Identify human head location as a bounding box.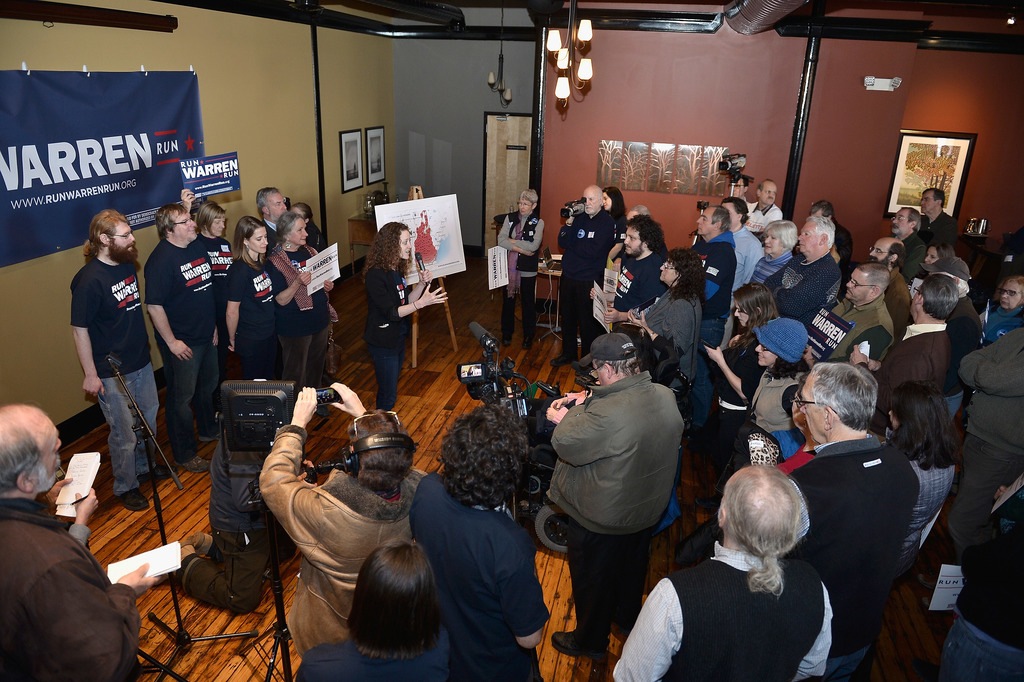
806/199/832/220.
